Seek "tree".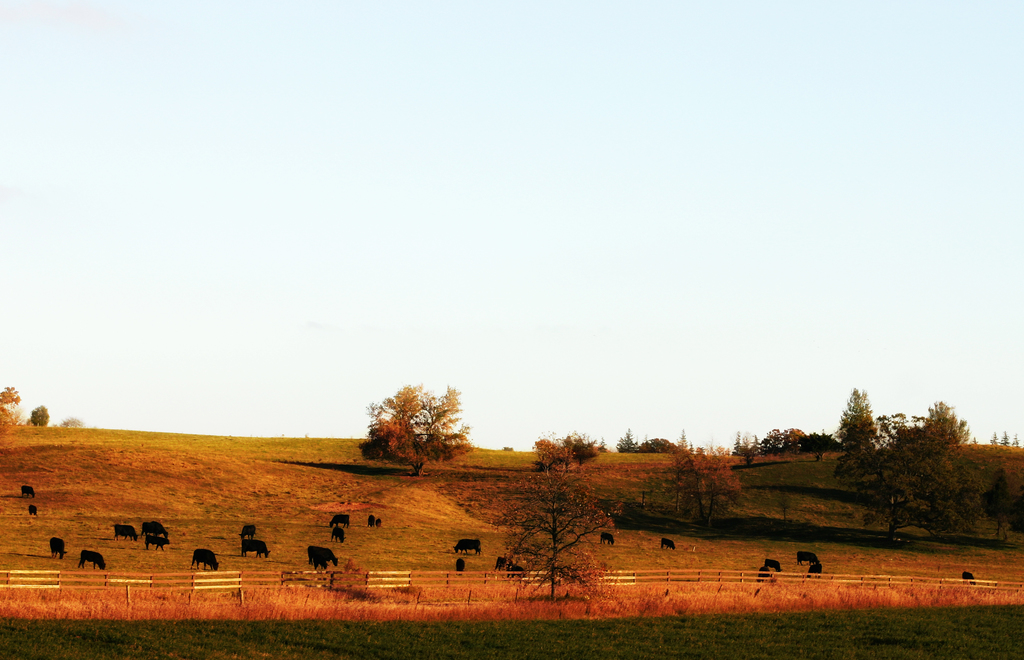
crop(496, 442, 618, 606).
